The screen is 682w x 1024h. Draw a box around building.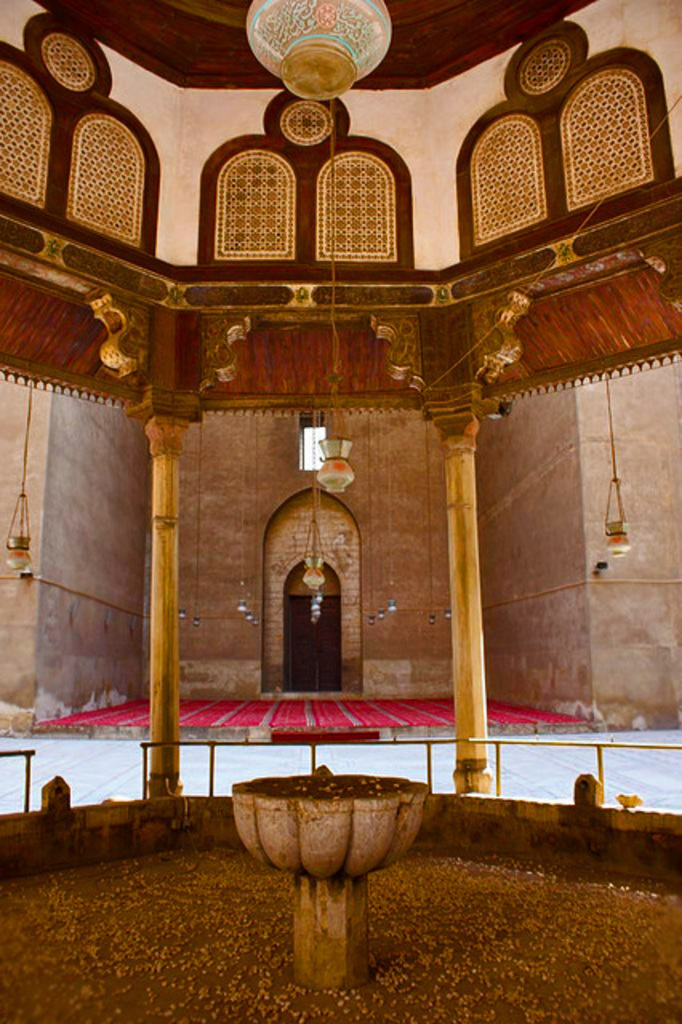
bbox=(0, 0, 680, 1022).
